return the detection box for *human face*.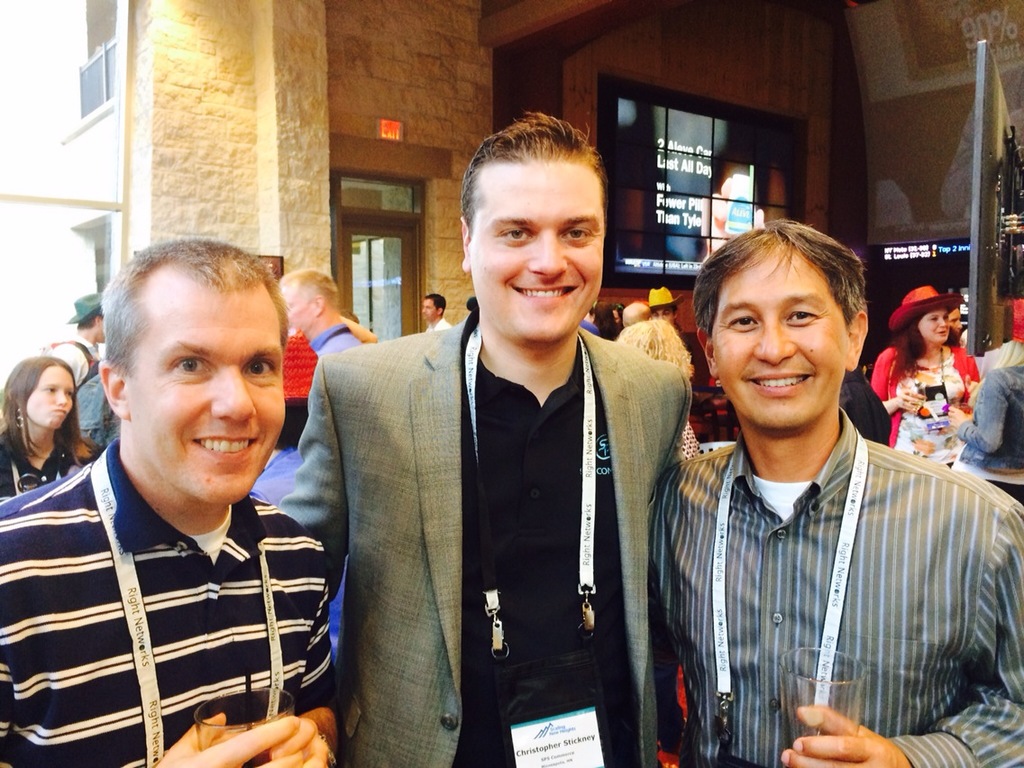
951 304 962 330.
